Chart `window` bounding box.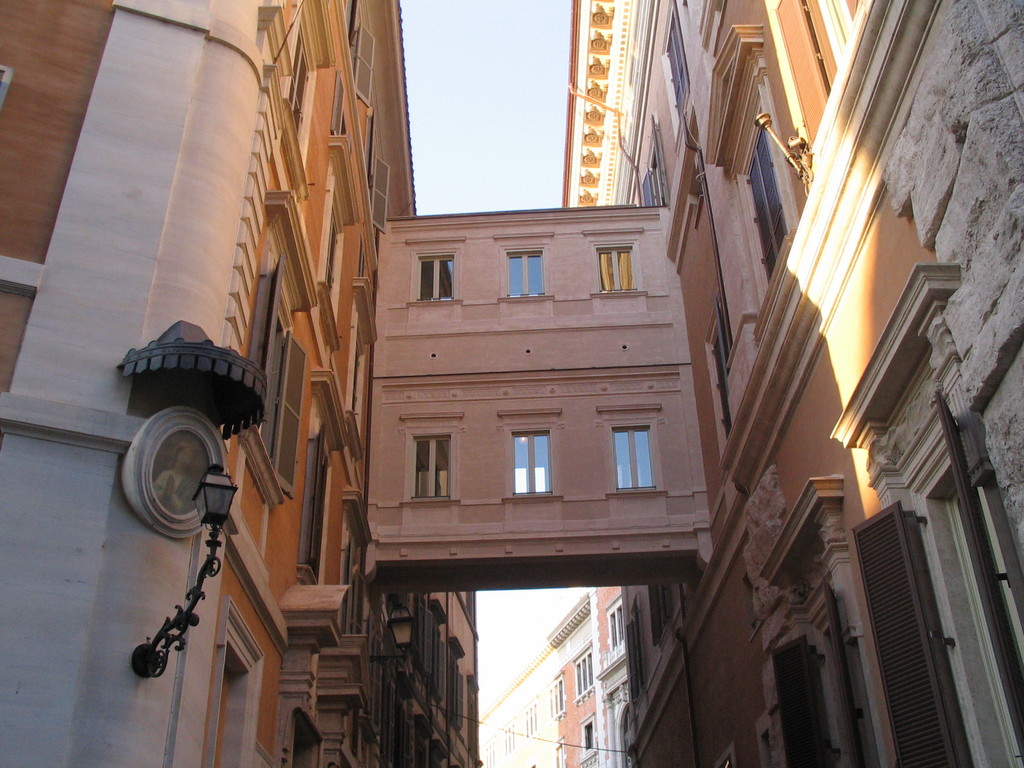
Charted: box=[545, 676, 565, 717].
